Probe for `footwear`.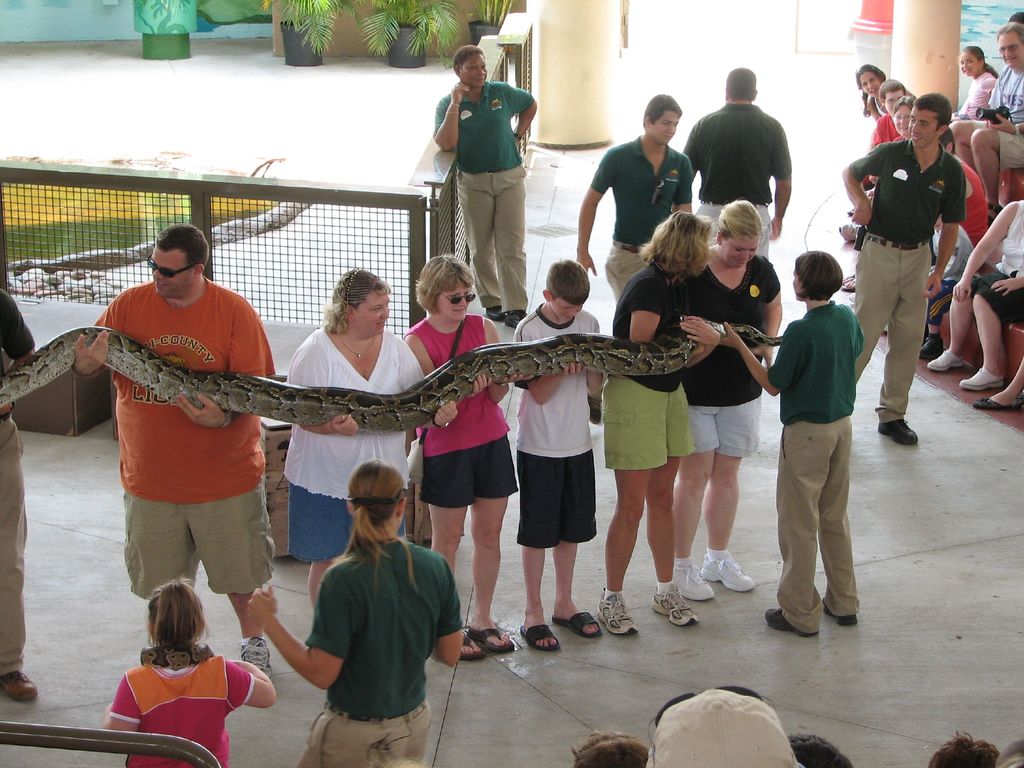
Probe result: pyautogui.locateOnScreen(703, 556, 755, 589).
